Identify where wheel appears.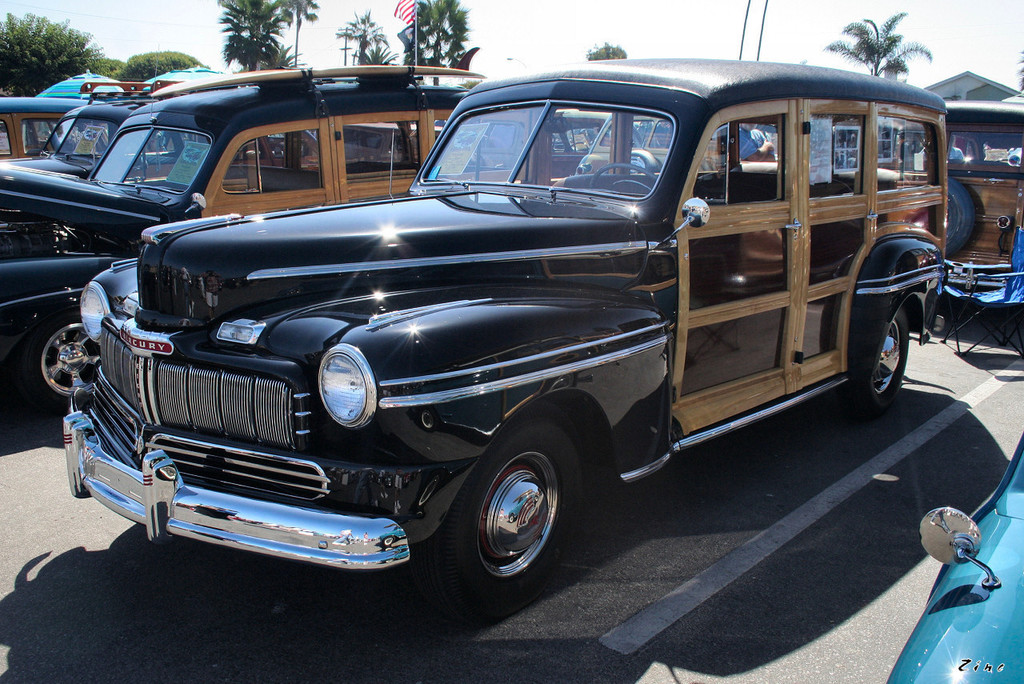
Appears at [17, 310, 117, 413].
